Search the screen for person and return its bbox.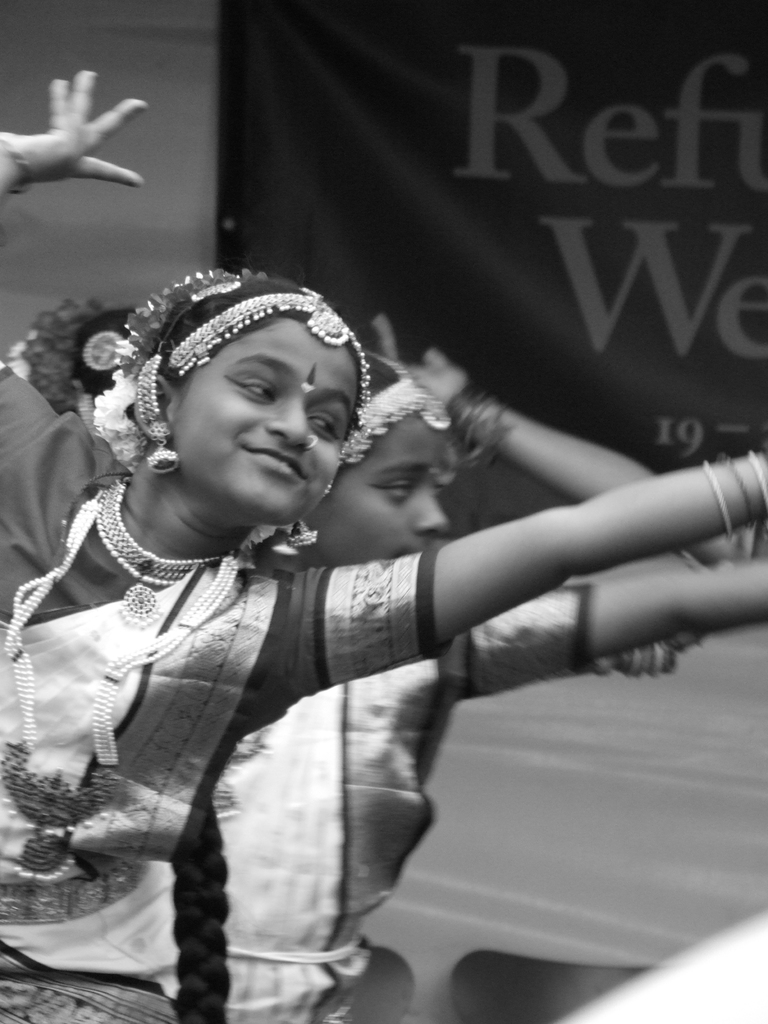
Found: select_region(604, 626, 730, 687).
